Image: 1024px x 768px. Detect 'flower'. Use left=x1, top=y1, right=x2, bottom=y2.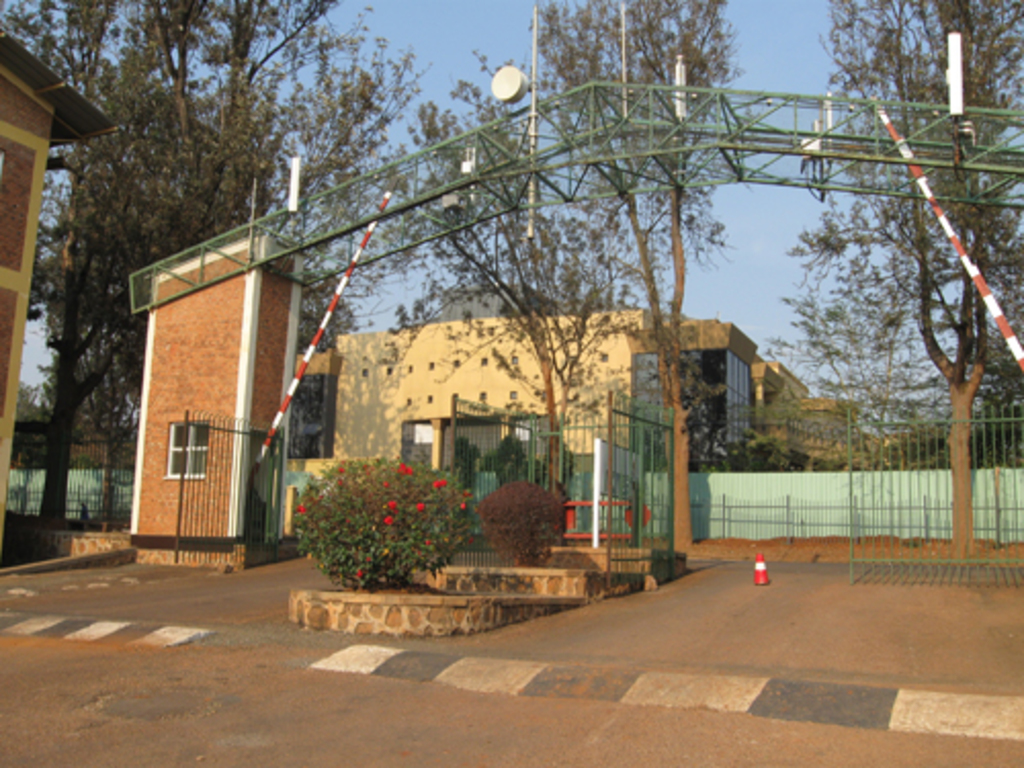
left=455, top=498, right=473, bottom=514.
